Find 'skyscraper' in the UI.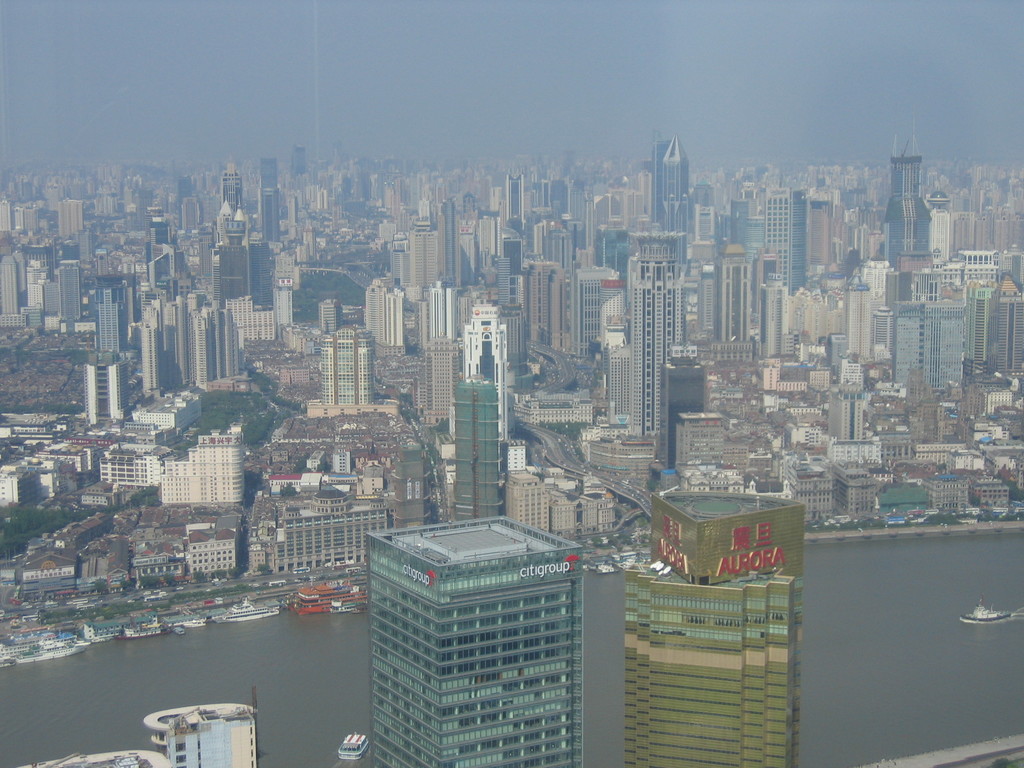
UI element at box(637, 223, 675, 460).
